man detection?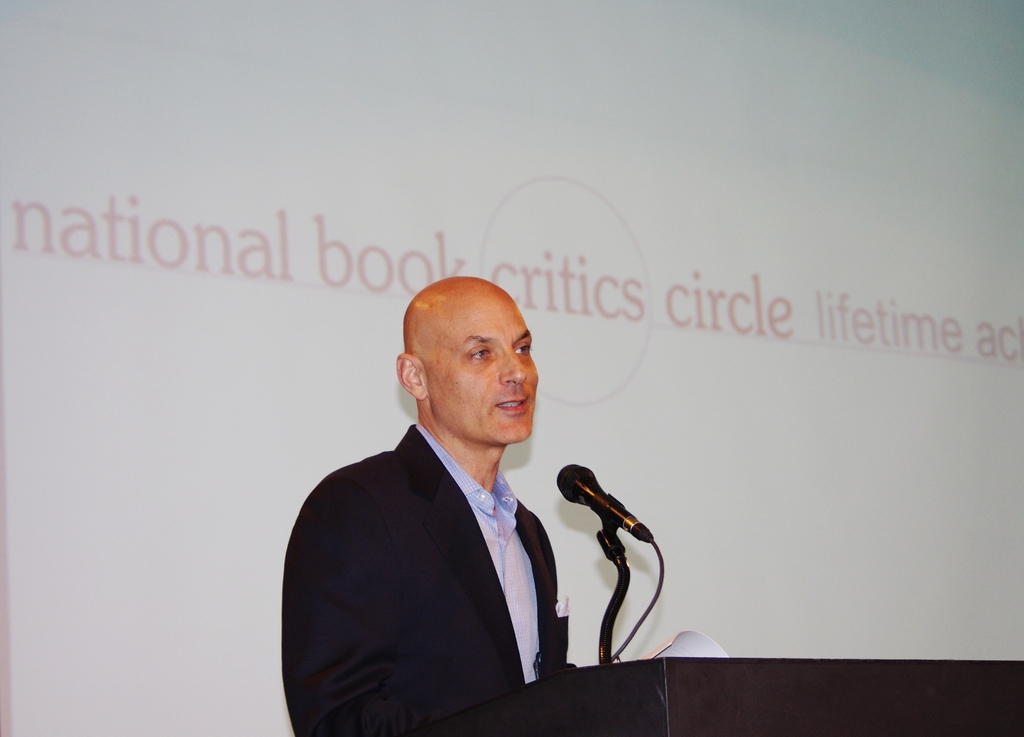
detection(285, 265, 610, 732)
